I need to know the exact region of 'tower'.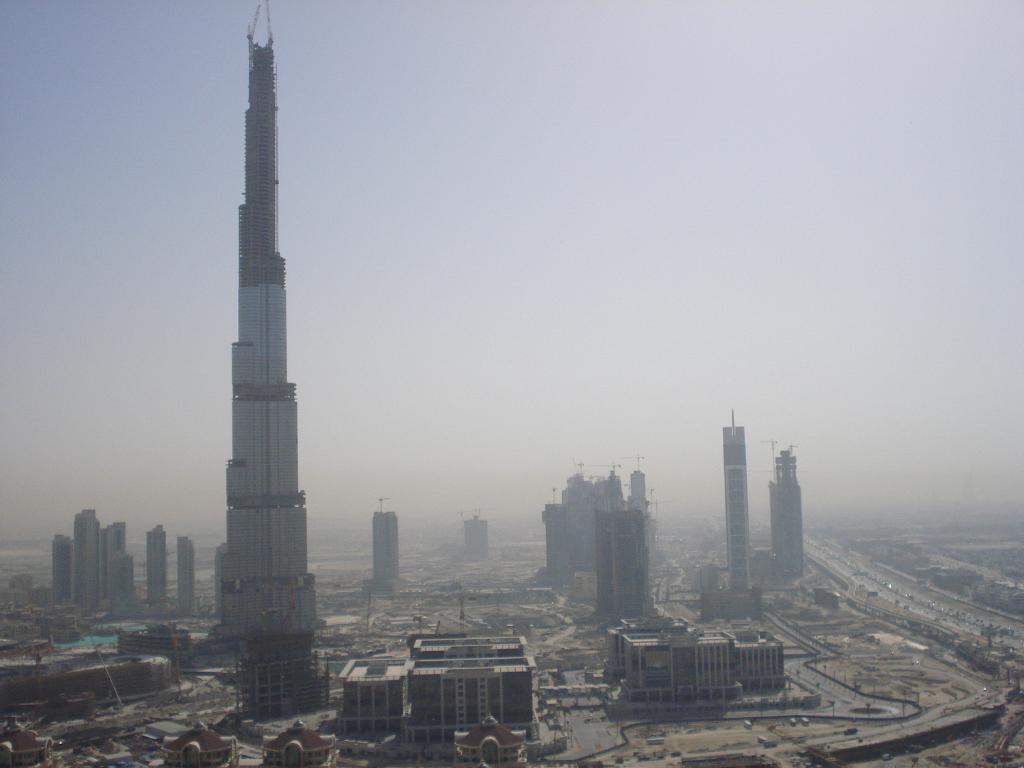
Region: (773, 446, 806, 565).
